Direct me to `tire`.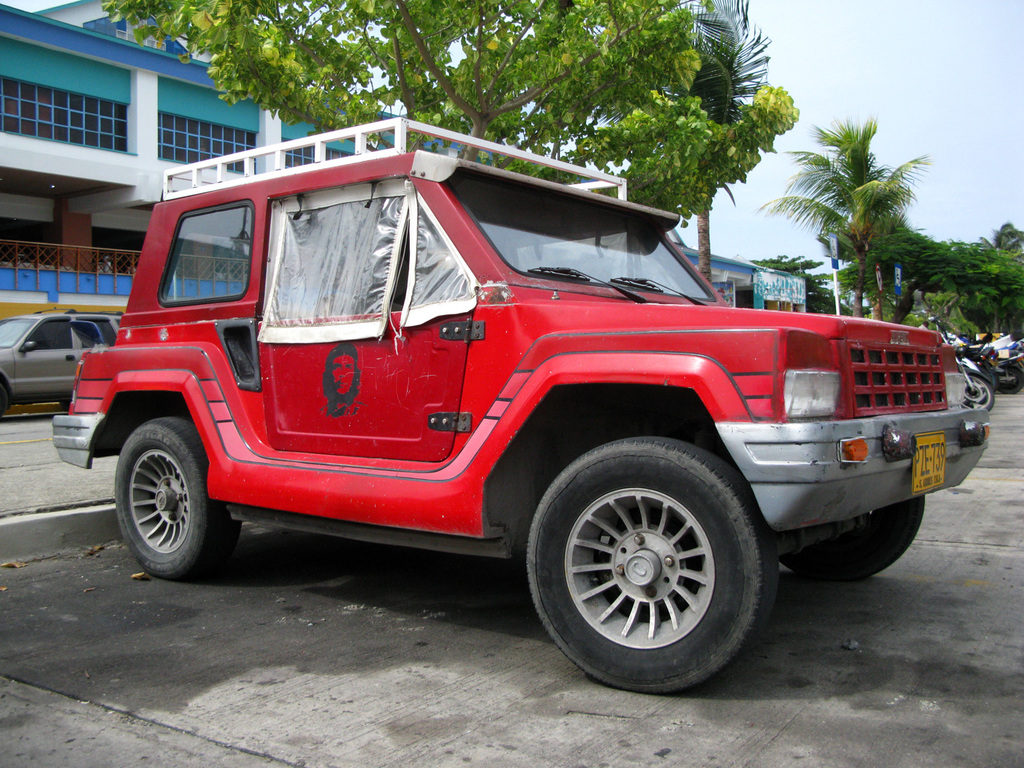
Direction: [x1=773, y1=495, x2=926, y2=582].
